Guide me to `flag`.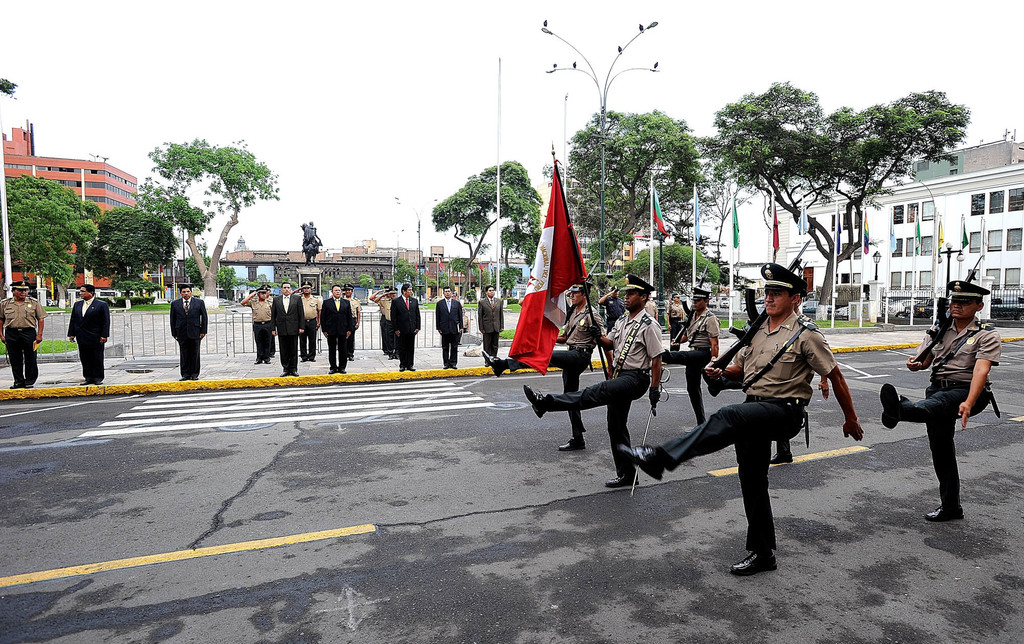
Guidance: crop(792, 202, 814, 238).
